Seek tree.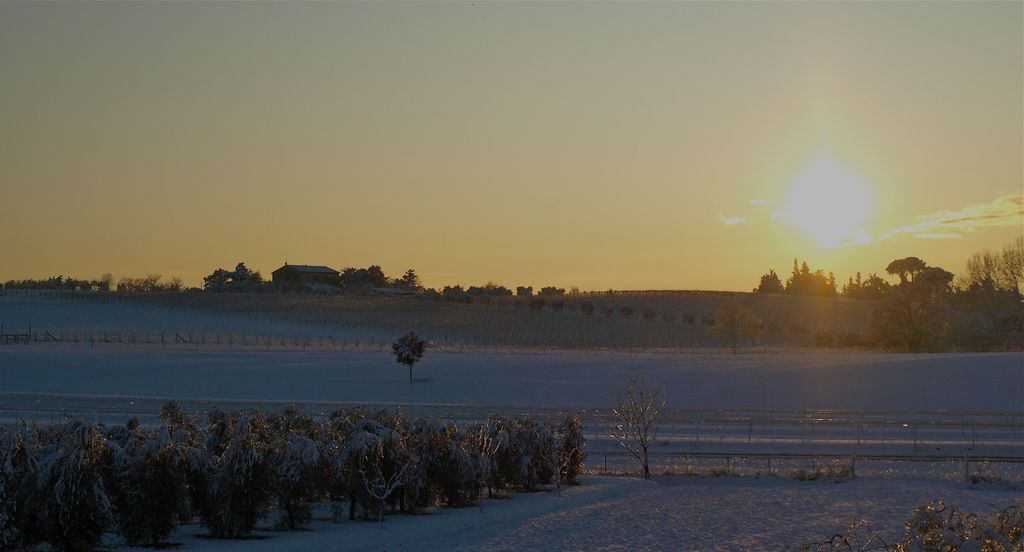
BBox(404, 270, 419, 295).
